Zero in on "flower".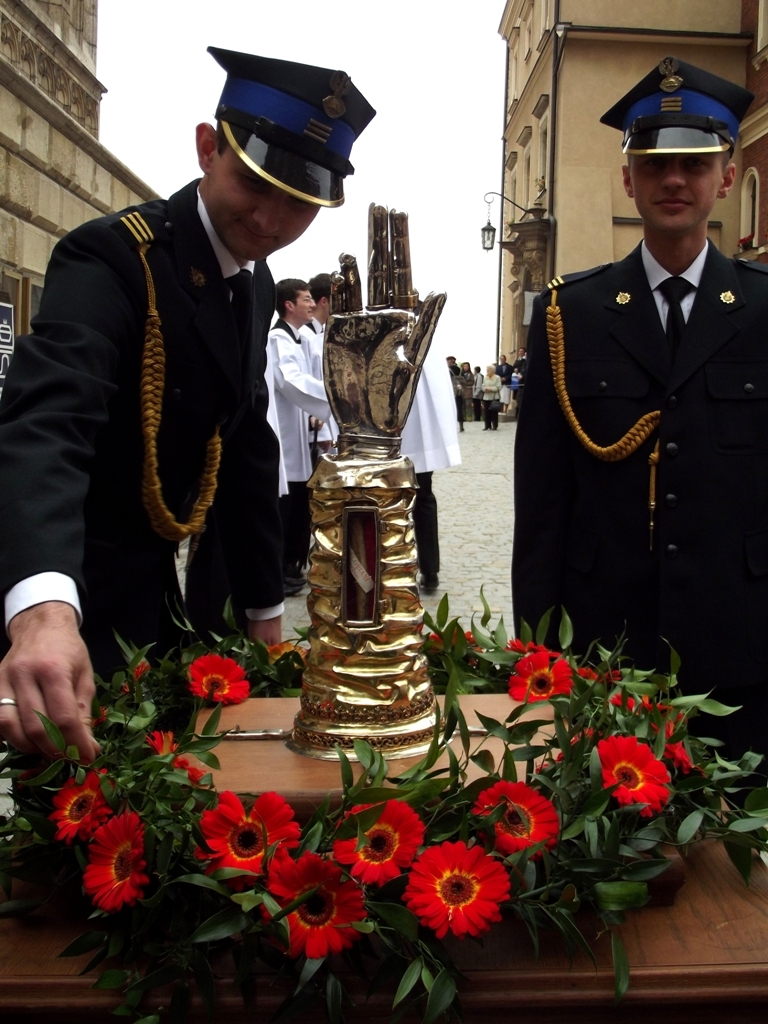
Zeroed in: 469,773,561,863.
